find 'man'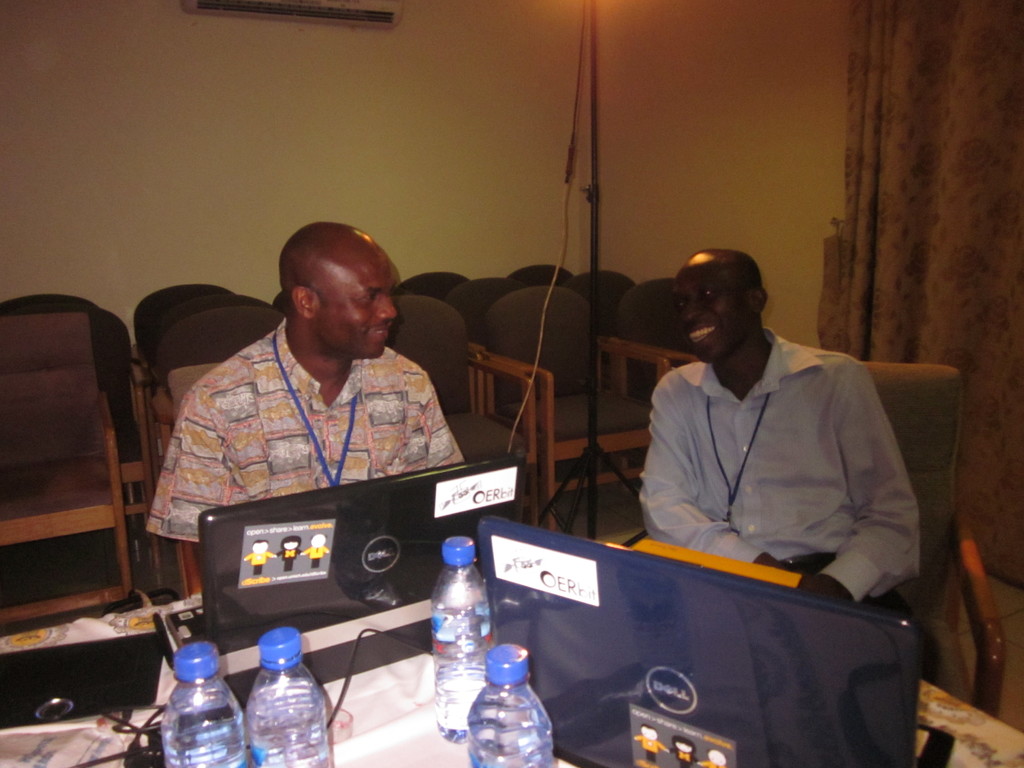
(248, 534, 271, 579)
